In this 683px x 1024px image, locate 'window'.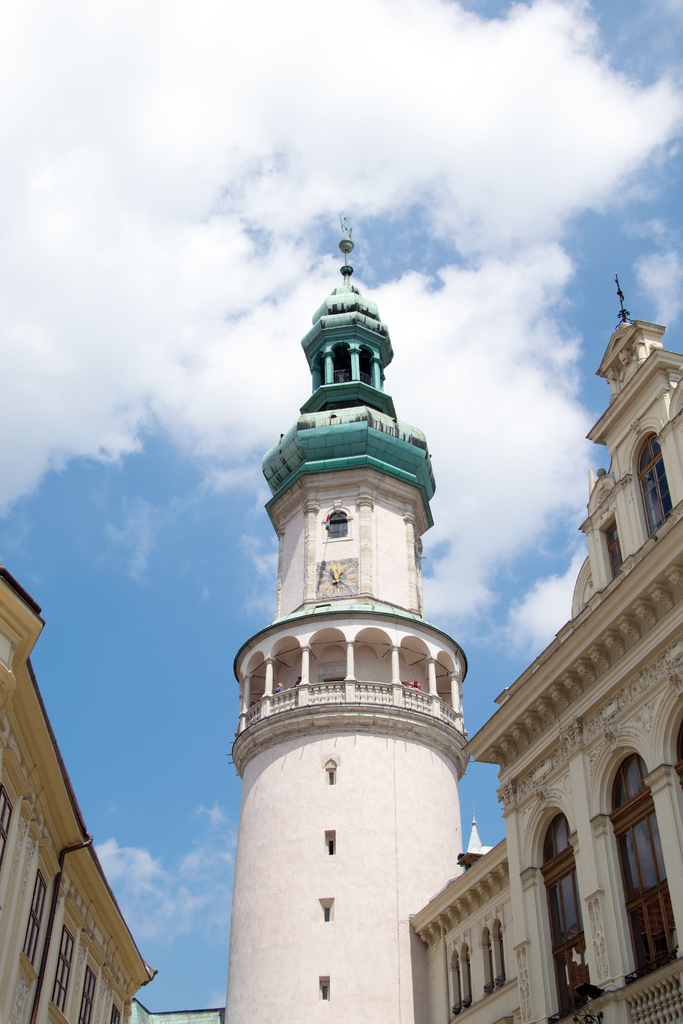
Bounding box: [left=309, top=893, right=337, bottom=922].
